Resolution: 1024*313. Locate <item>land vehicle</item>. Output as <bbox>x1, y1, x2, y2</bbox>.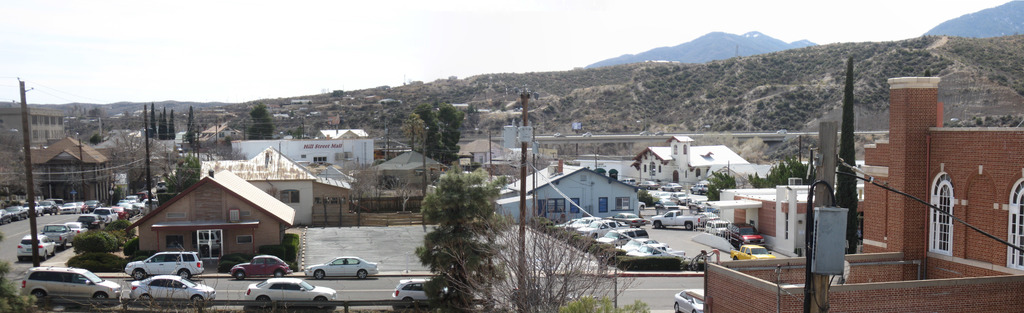
<bbox>635, 178, 660, 191</bbox>.
